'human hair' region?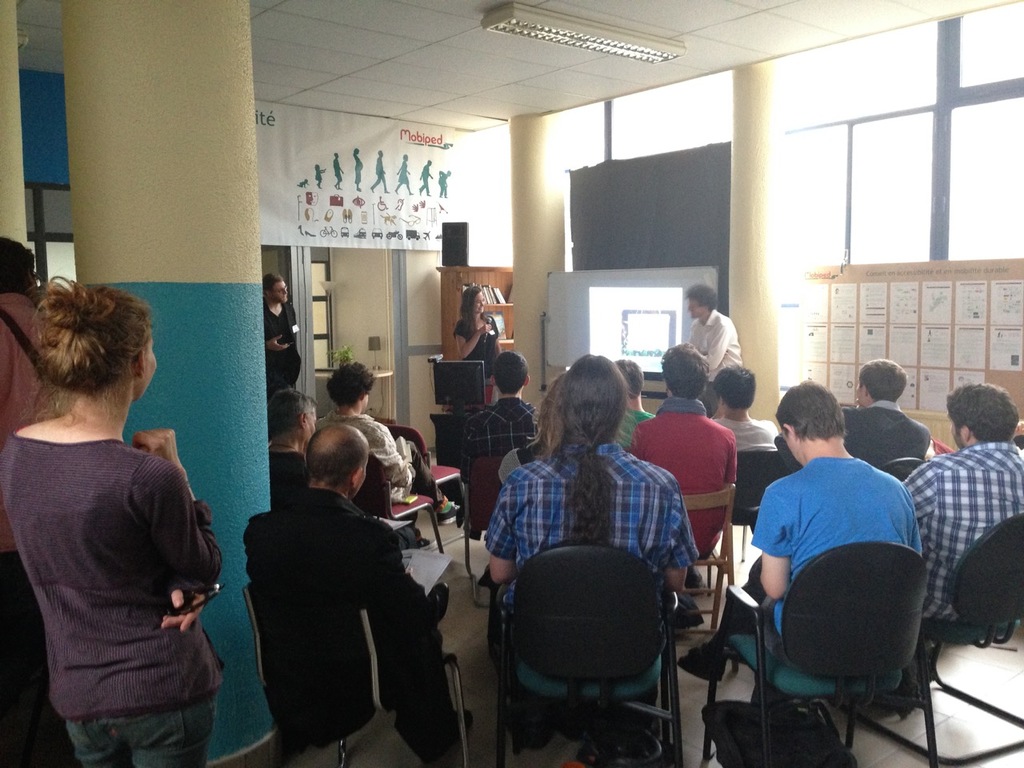
323/362/375/410
